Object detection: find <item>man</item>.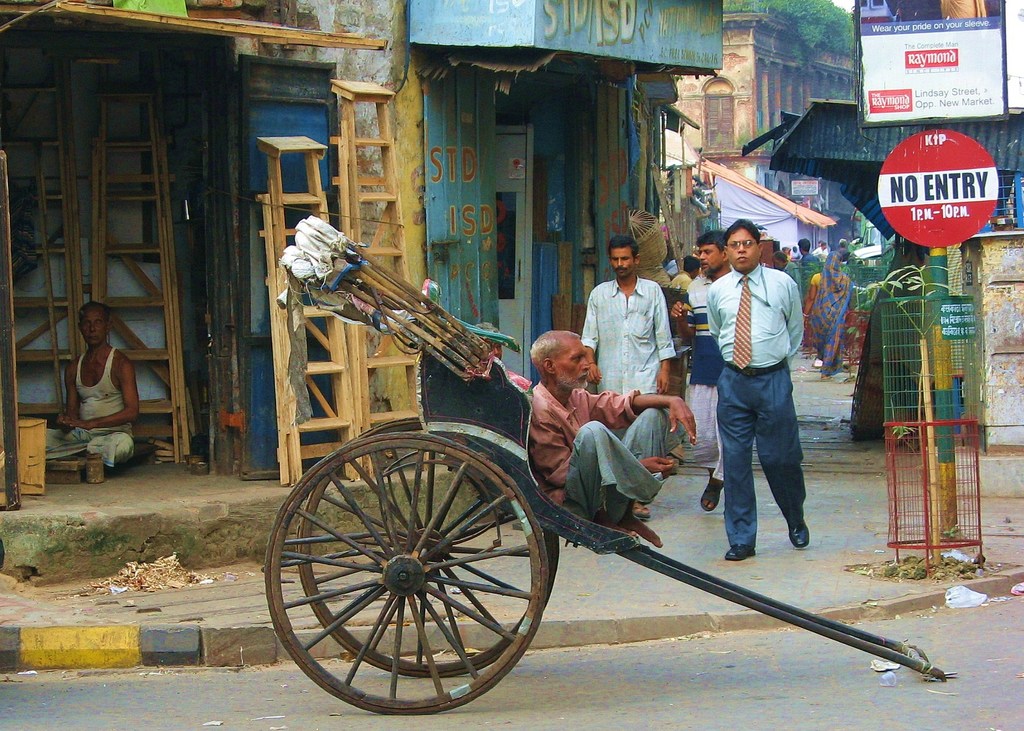
581, 234, 671, 525.
